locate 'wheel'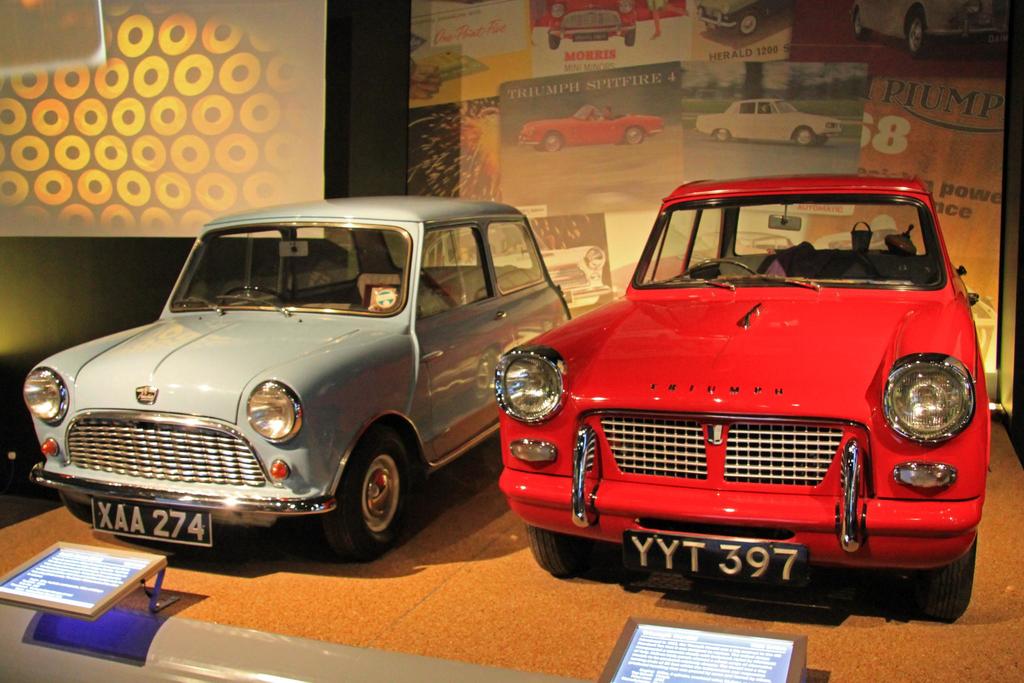
[left=331, top=440, right=402, bottom=554]
